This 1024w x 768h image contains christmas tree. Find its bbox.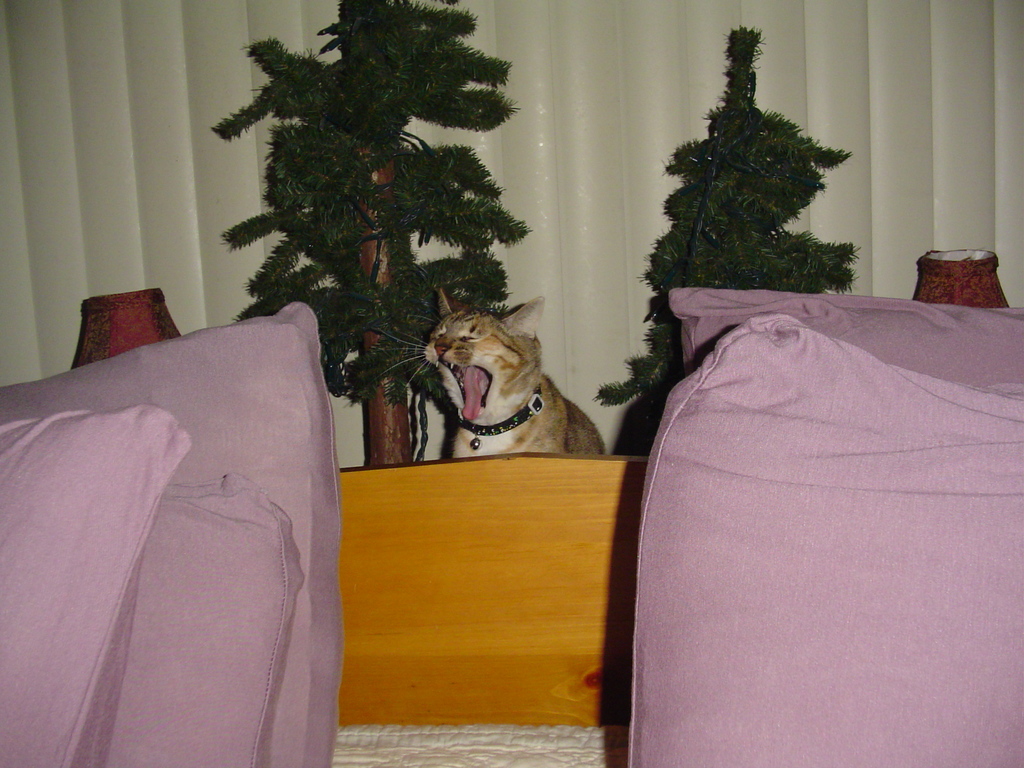
[x1=204, y1=0, x2=532, y2=464].
